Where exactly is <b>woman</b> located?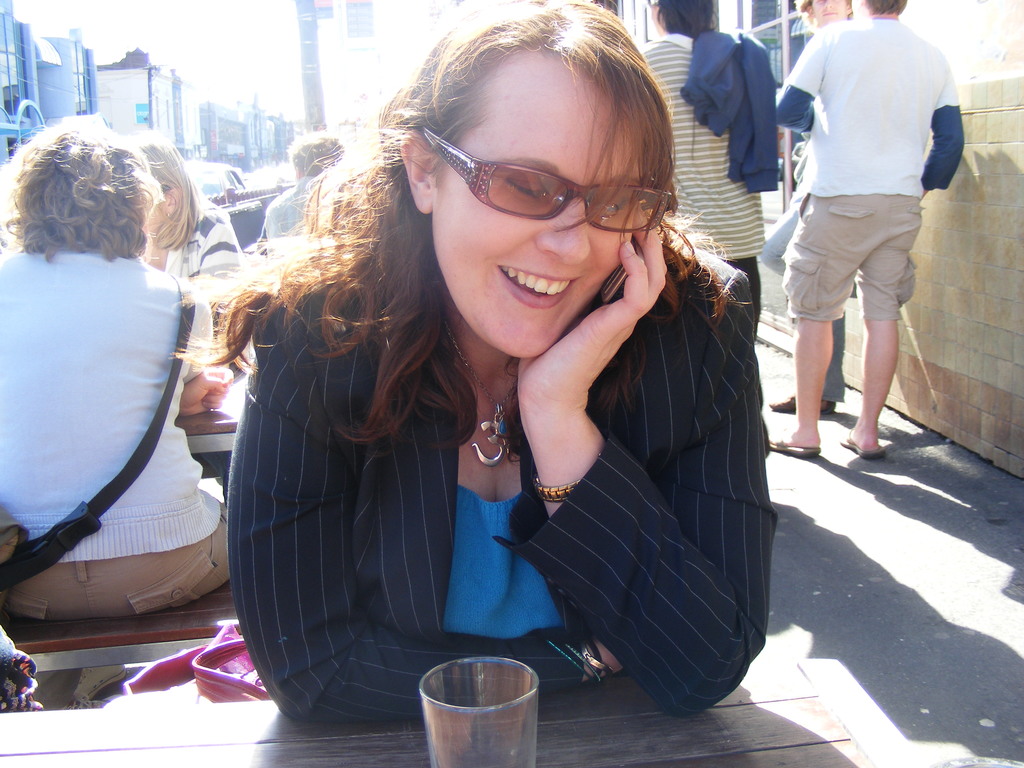
Its bounding box is (x1=95, y1=110, x2=251, y2=369).
